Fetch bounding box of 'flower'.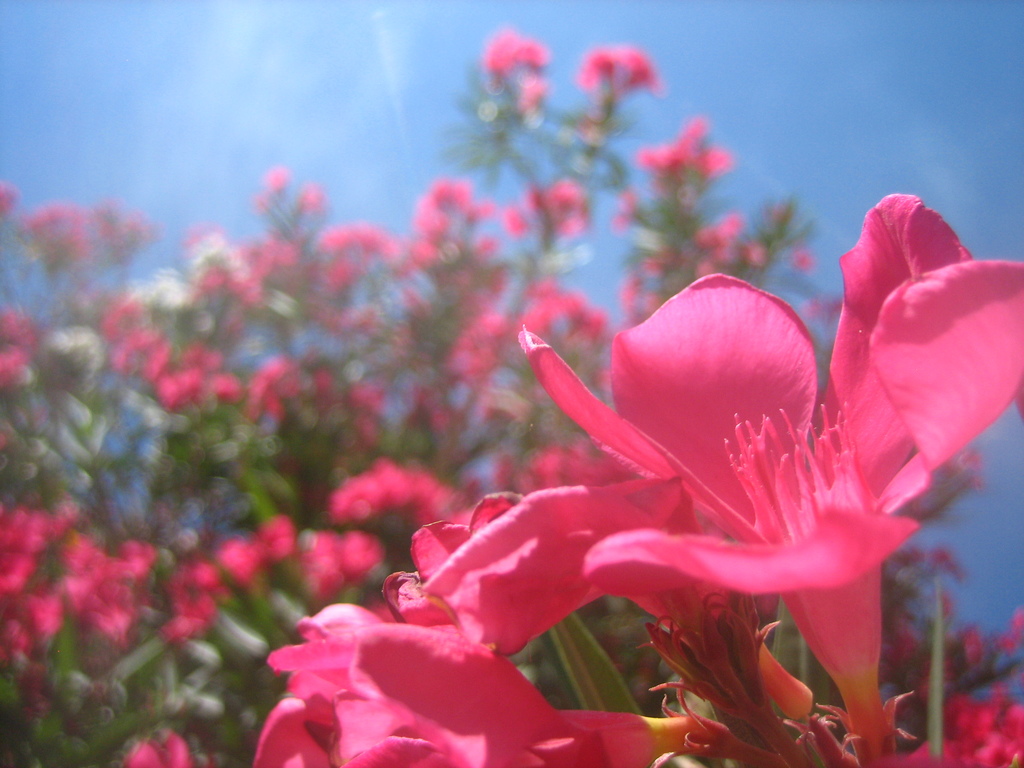
Bbox: [0,500,387,703].
